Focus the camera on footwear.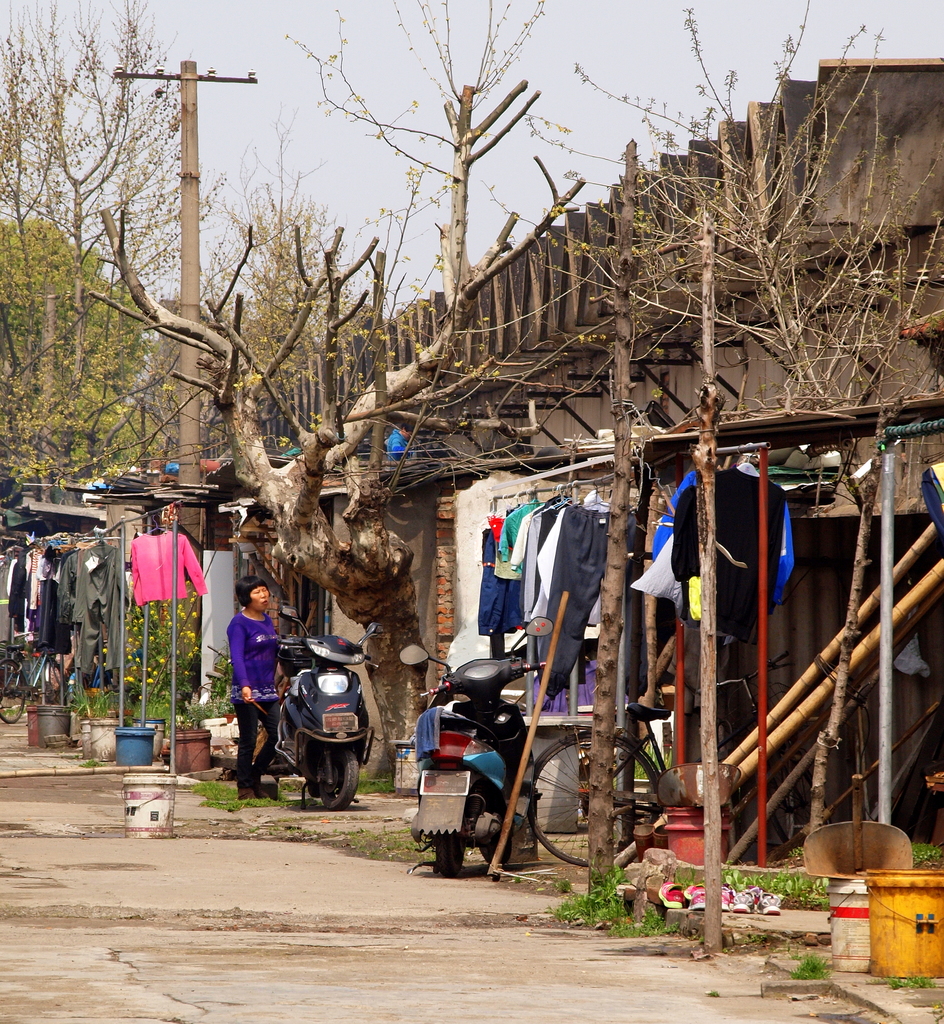
Focus region: [left=688, top=889, right=708, bottom=914].
